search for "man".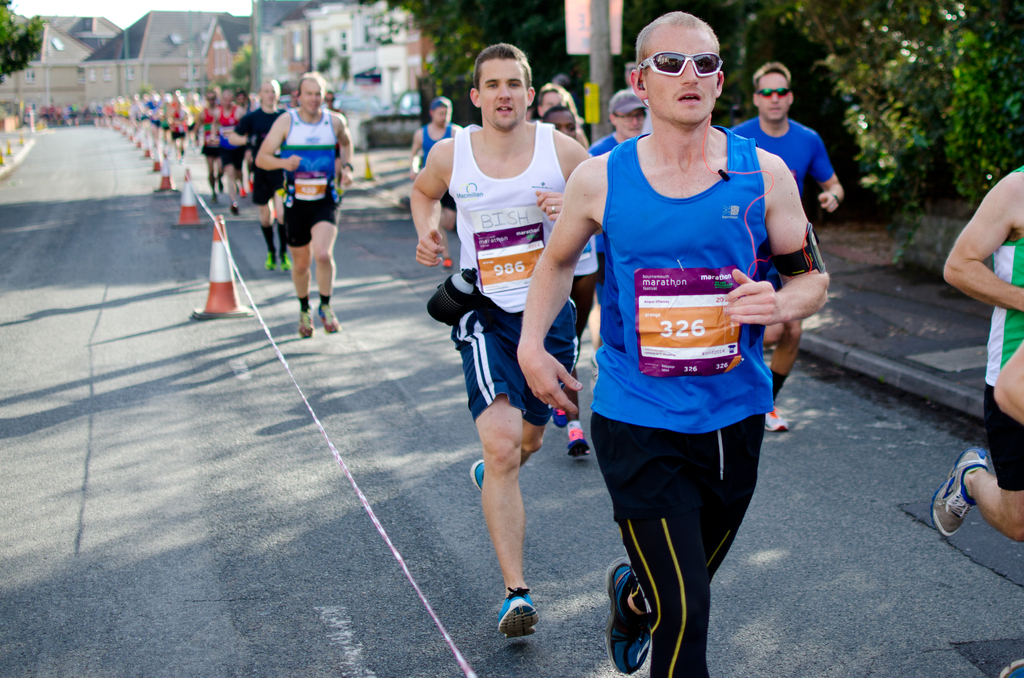
Found at [left=595, top=88, right=650, bottom=159].
